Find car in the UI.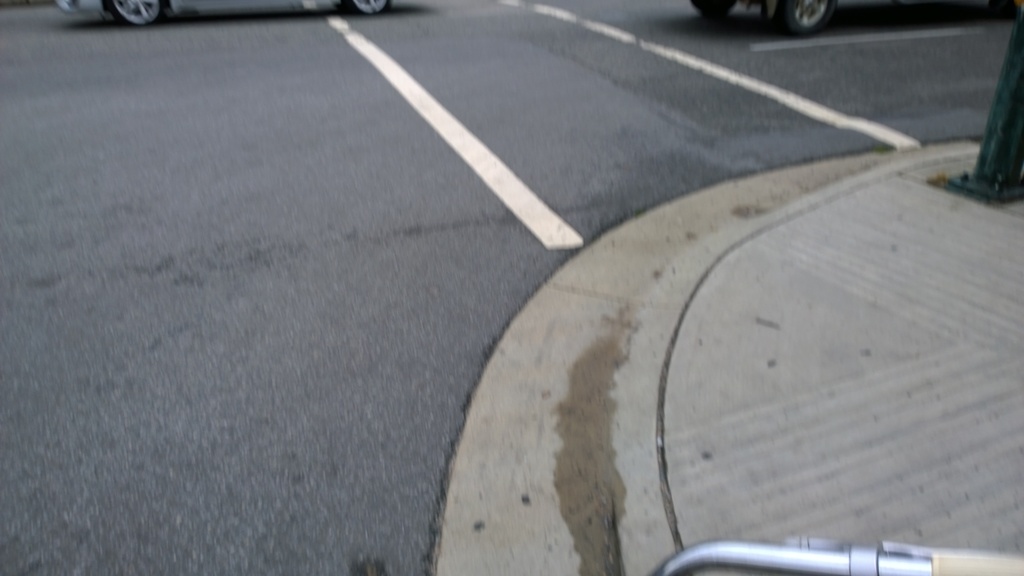
UI element at <region>688, 2, 925, 38</region>.
